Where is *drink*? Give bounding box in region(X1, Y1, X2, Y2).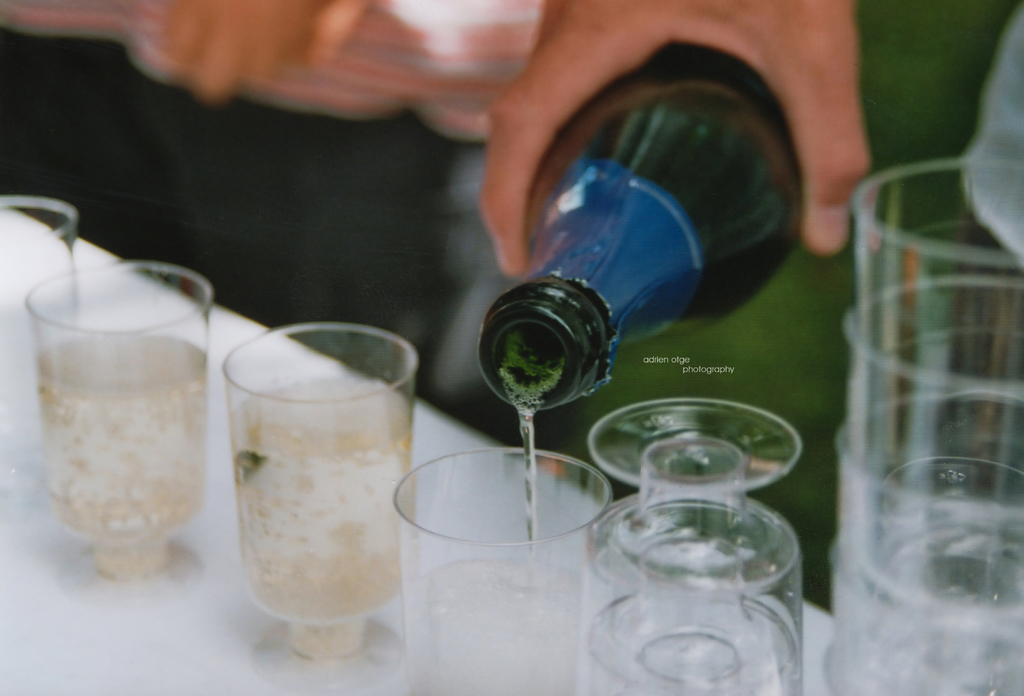
region(227, 317, 427, 636).
